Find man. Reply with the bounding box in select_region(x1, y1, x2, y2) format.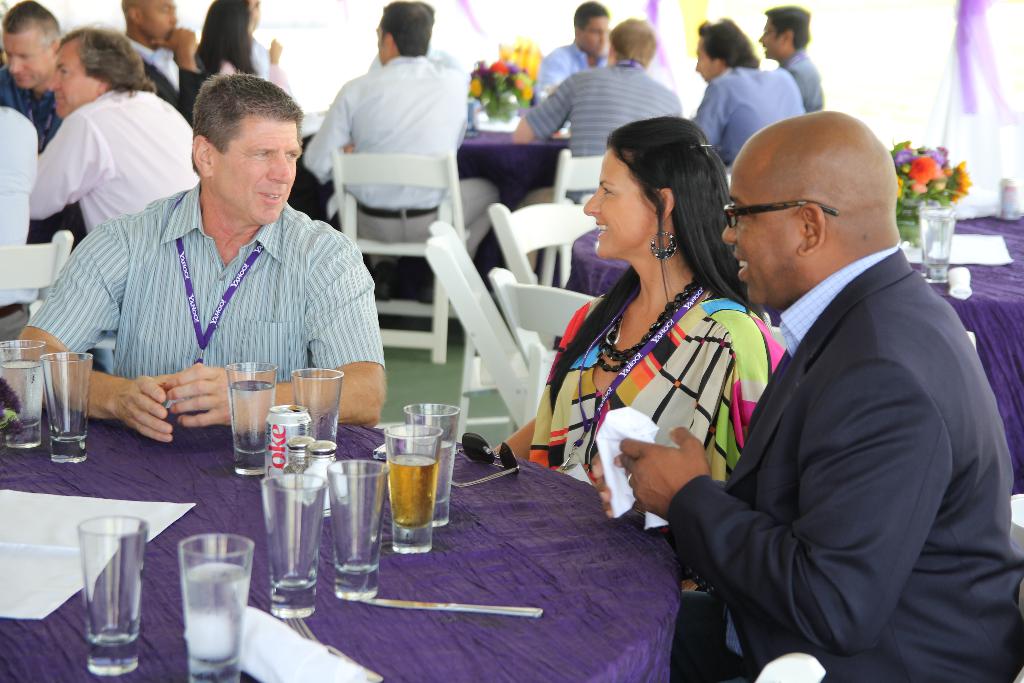
select_region(29, 25, 200, 233).
